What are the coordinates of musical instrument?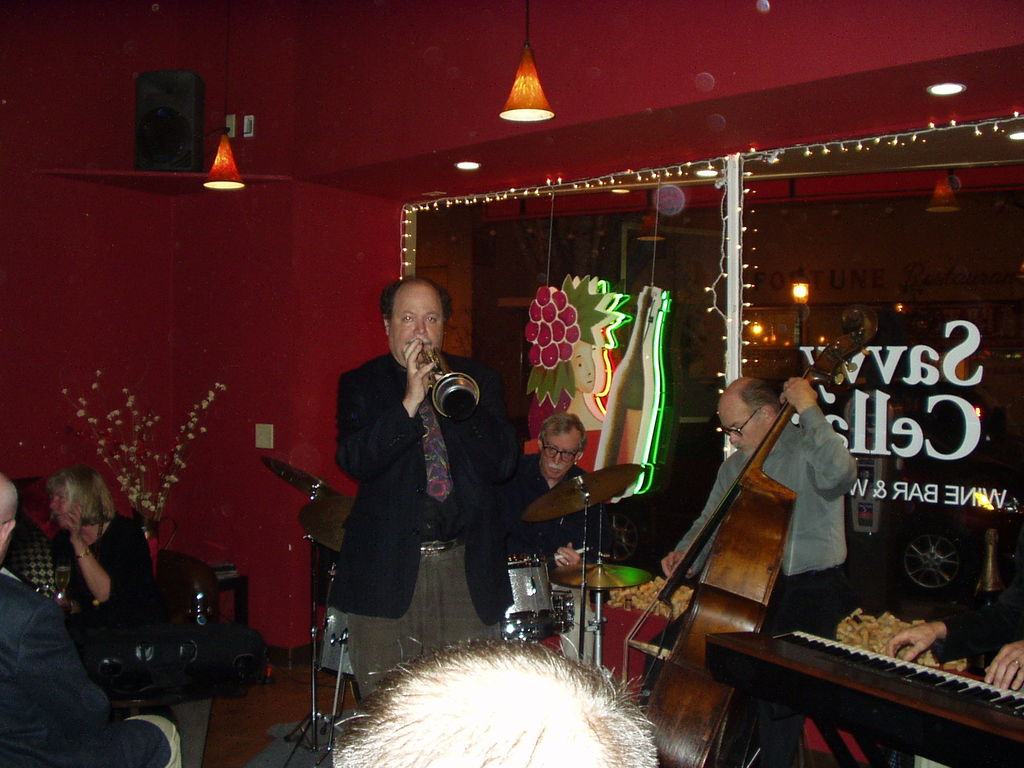
{"x1": 701, "y1": 617, "x2": 1023, "y2": 767}.
